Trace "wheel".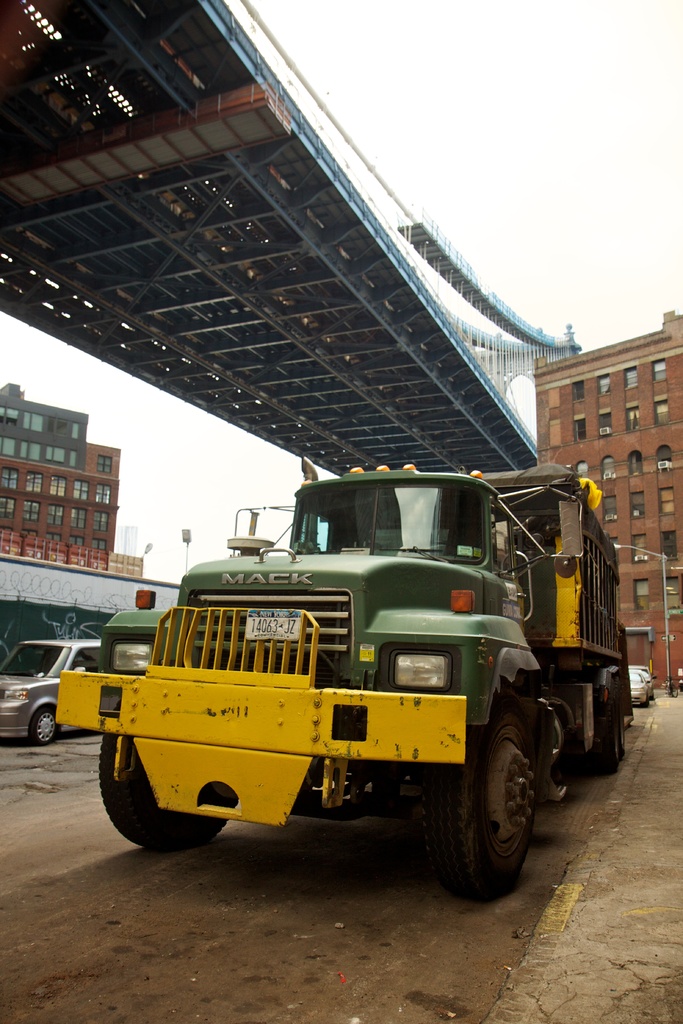
Traced to 587, 684, 623, 778.
